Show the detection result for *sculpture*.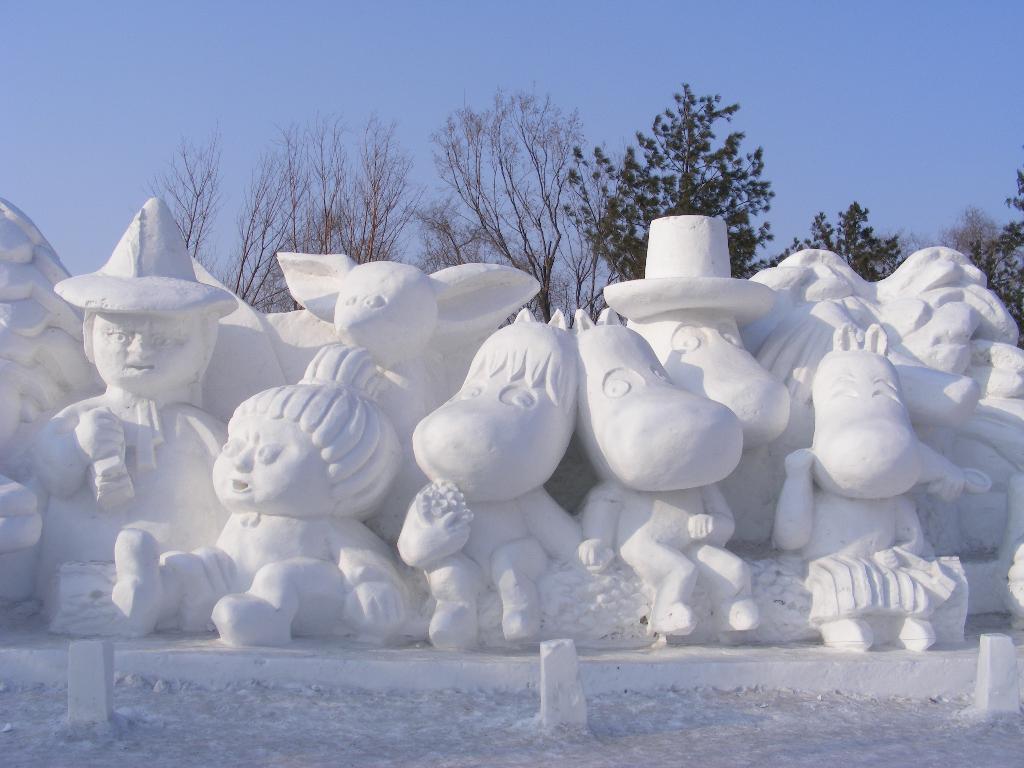
100, 335, 415, 650.
